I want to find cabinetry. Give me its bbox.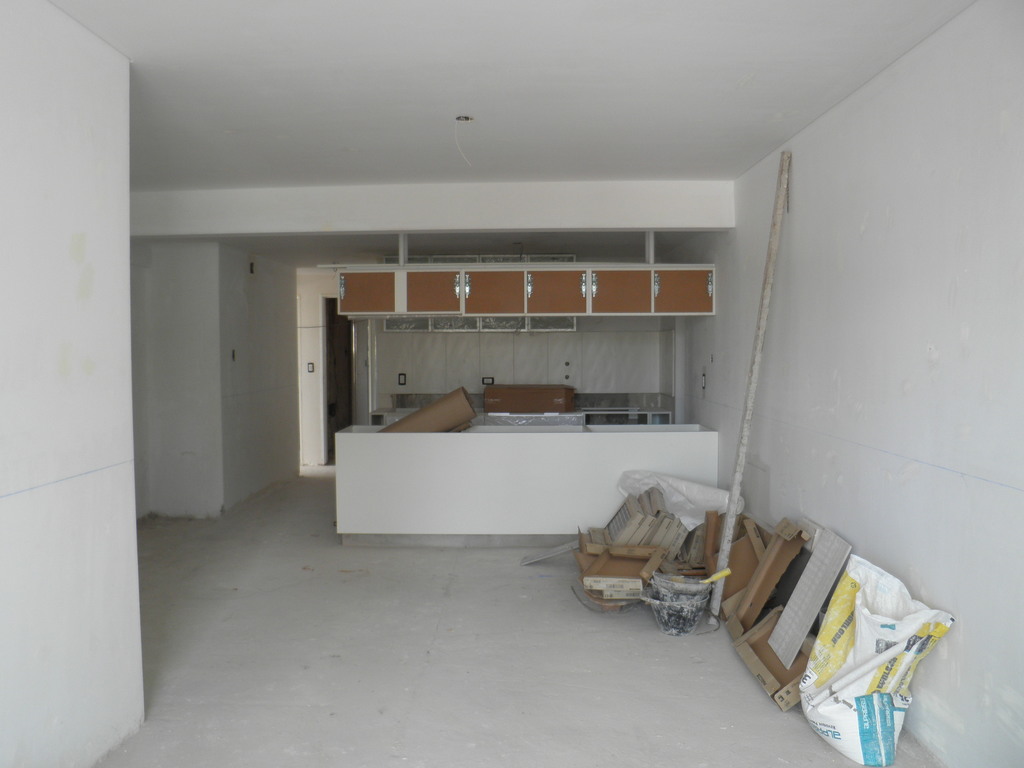
Rect(374, 331, 432, 396).
